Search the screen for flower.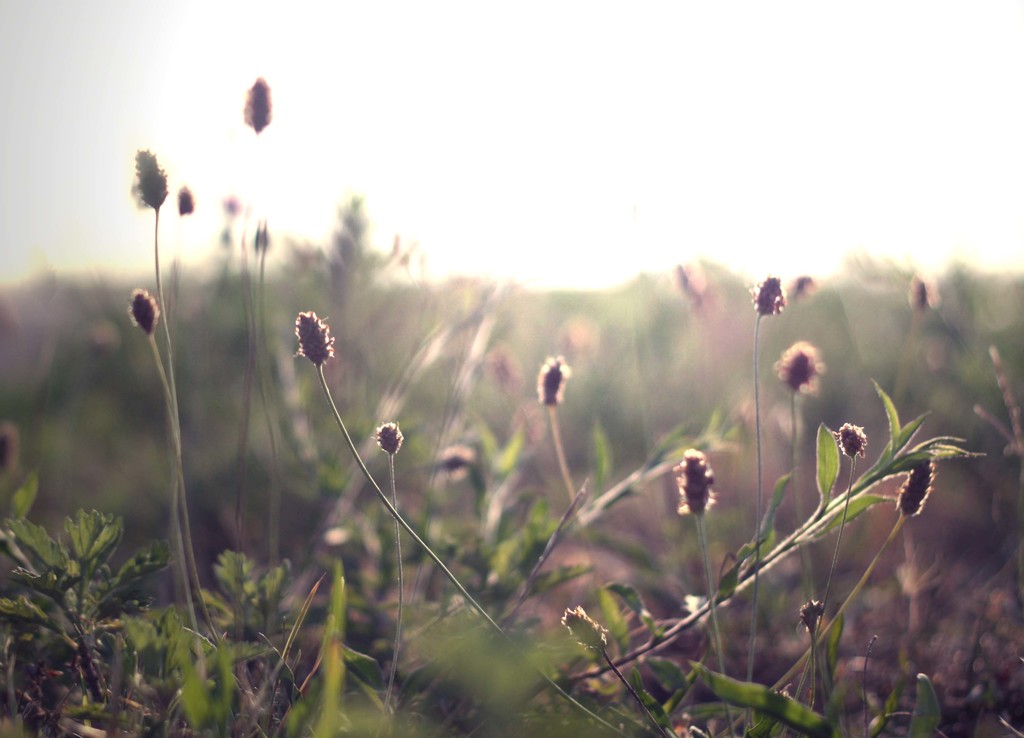
Found at x1=557 y1=605 x2=610 y2=657.
